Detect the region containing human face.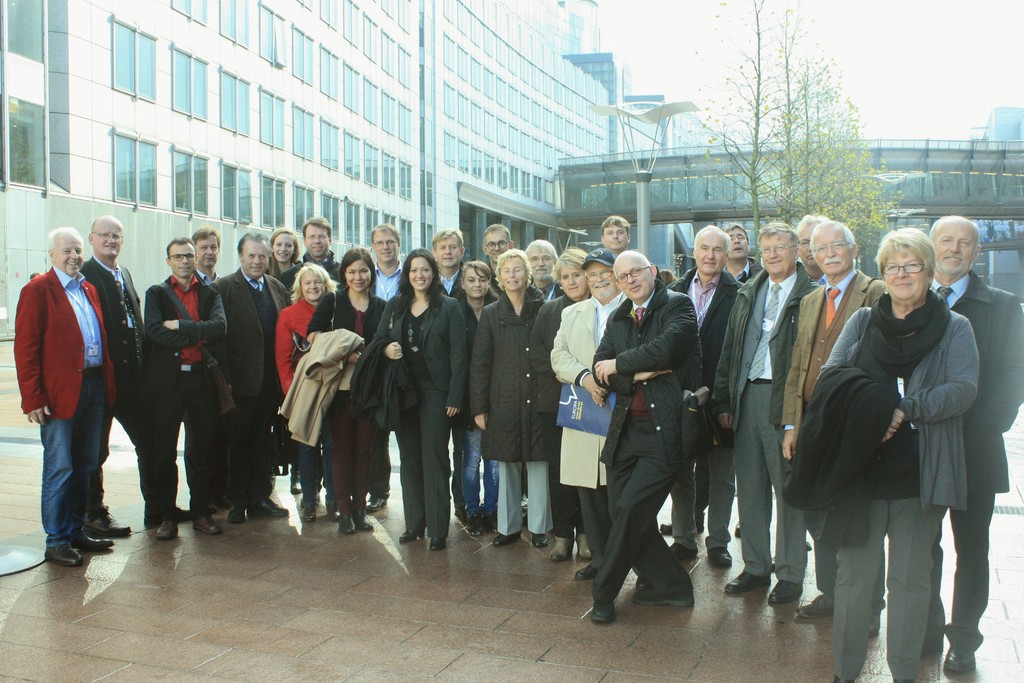
bbox=[883, 245, 930, 301].
